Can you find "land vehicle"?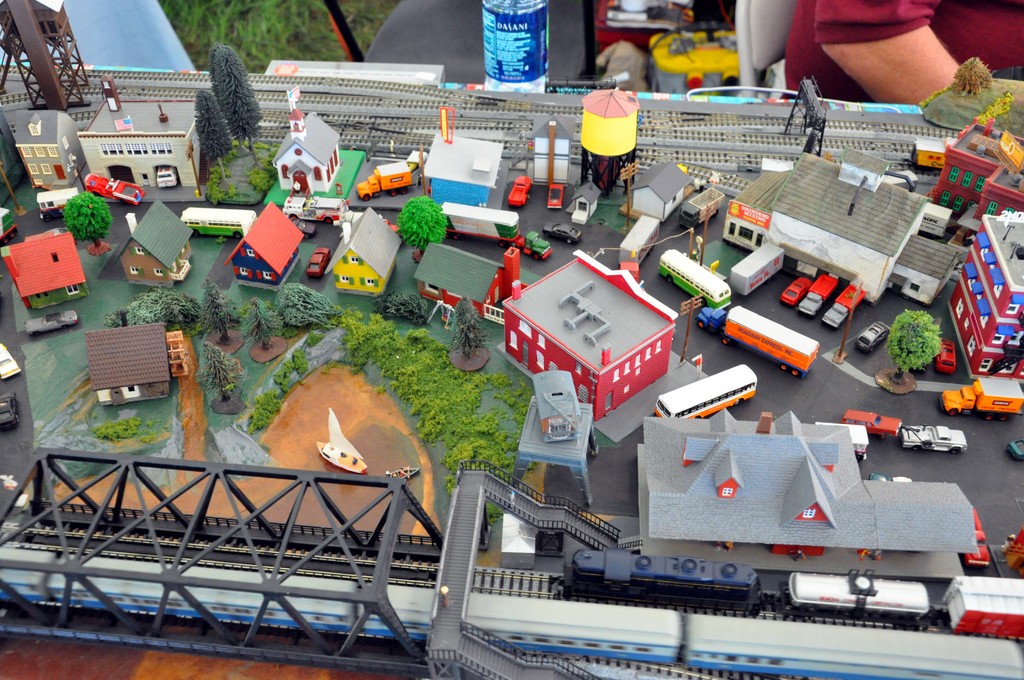
Yes, bounding box: Rect(159, 163, 180, 185).
